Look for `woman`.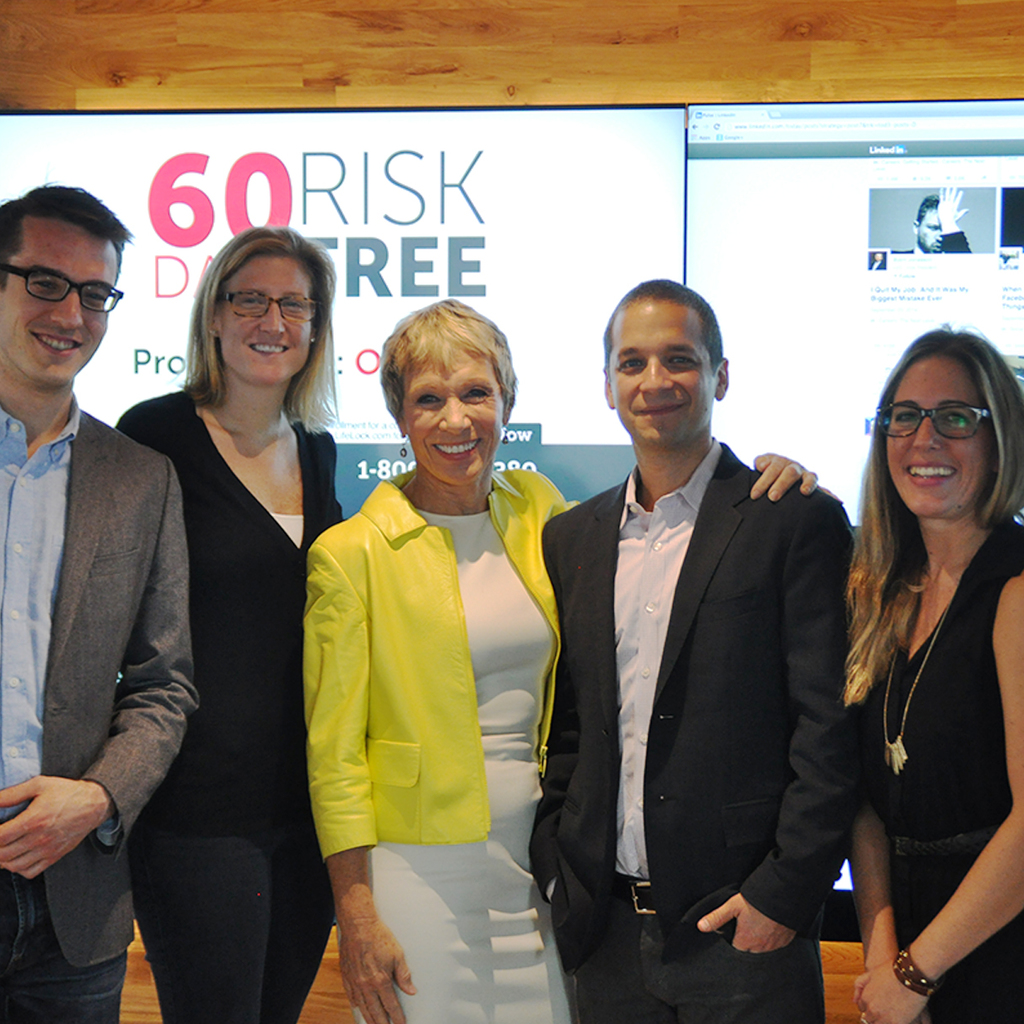
Found: locate(298, 301, 818, 1023).
